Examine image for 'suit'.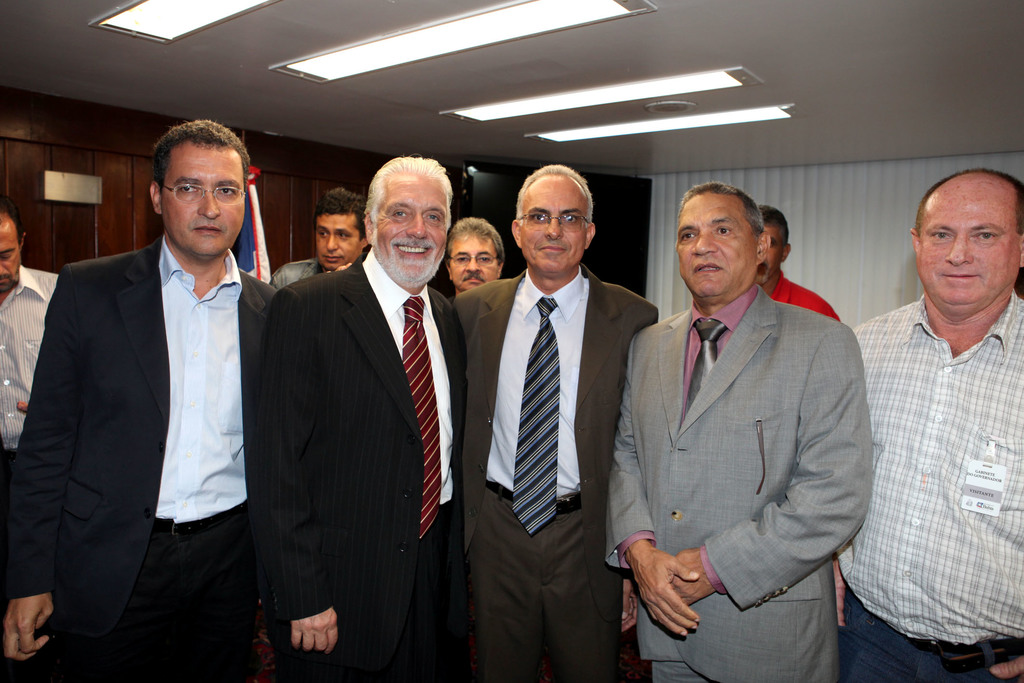
Examination result: [left=604, top=282, right=874, bottom=682].
